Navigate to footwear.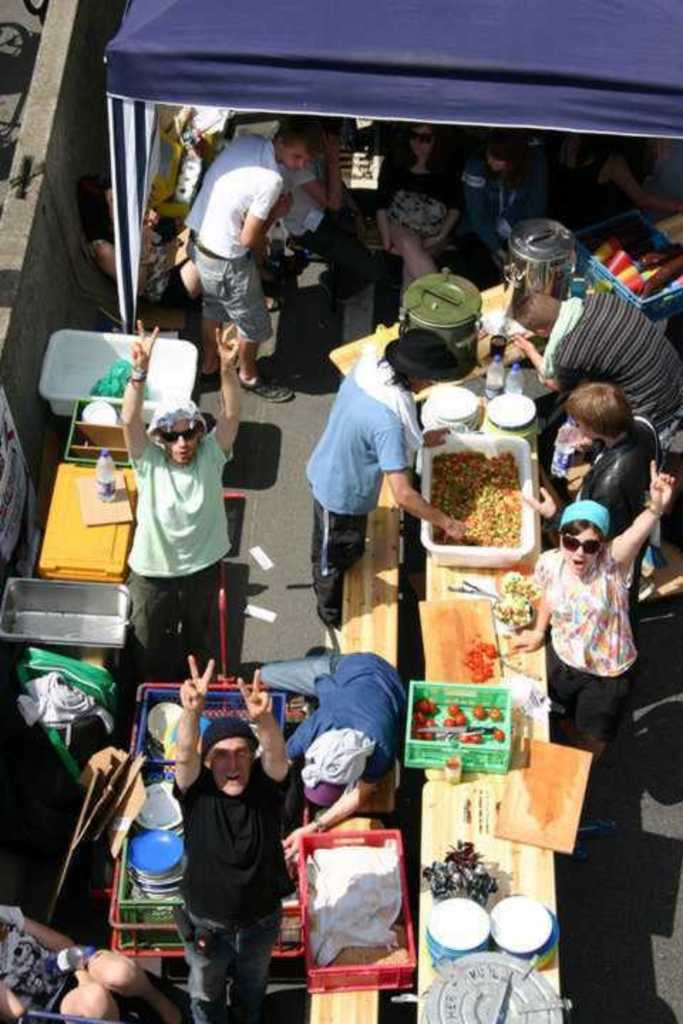
Navigation target: select_region(235, 371, 297, 405).
